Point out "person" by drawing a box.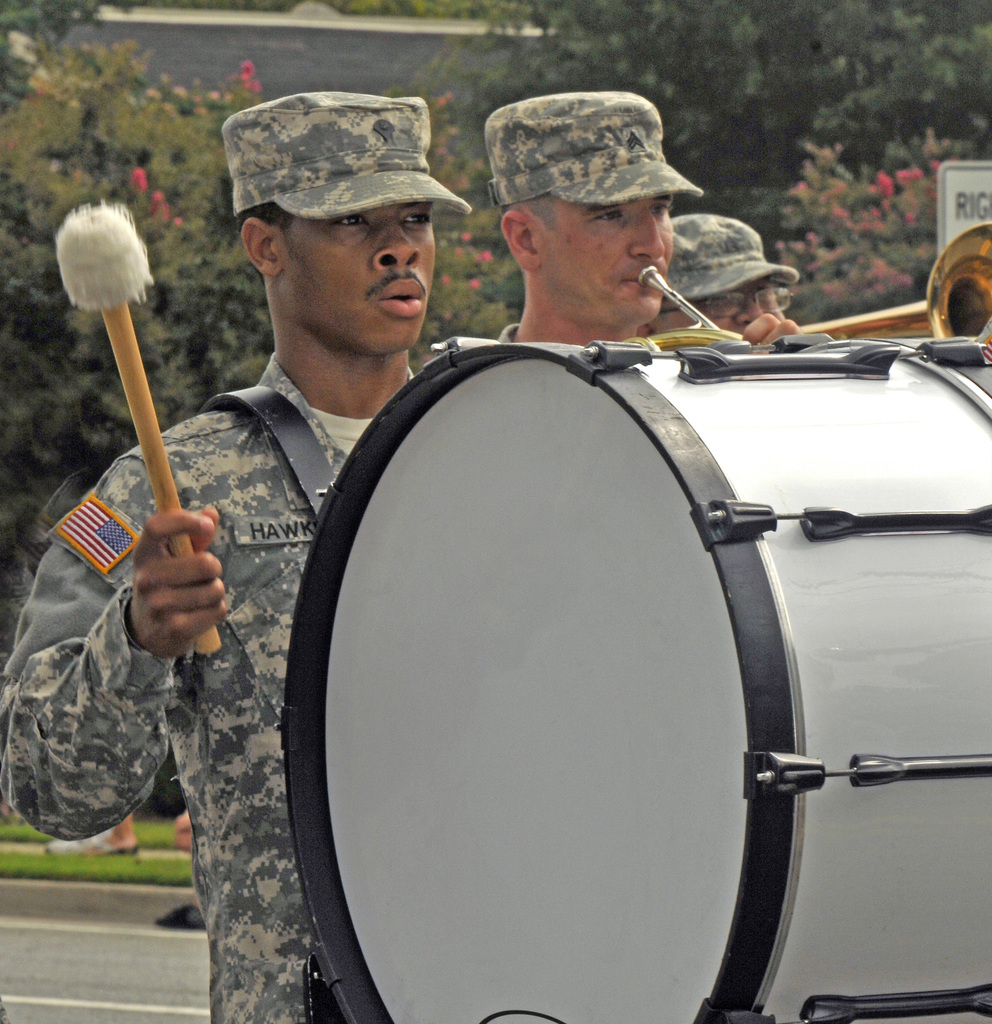
detection(0, 92, 471, 1023).
